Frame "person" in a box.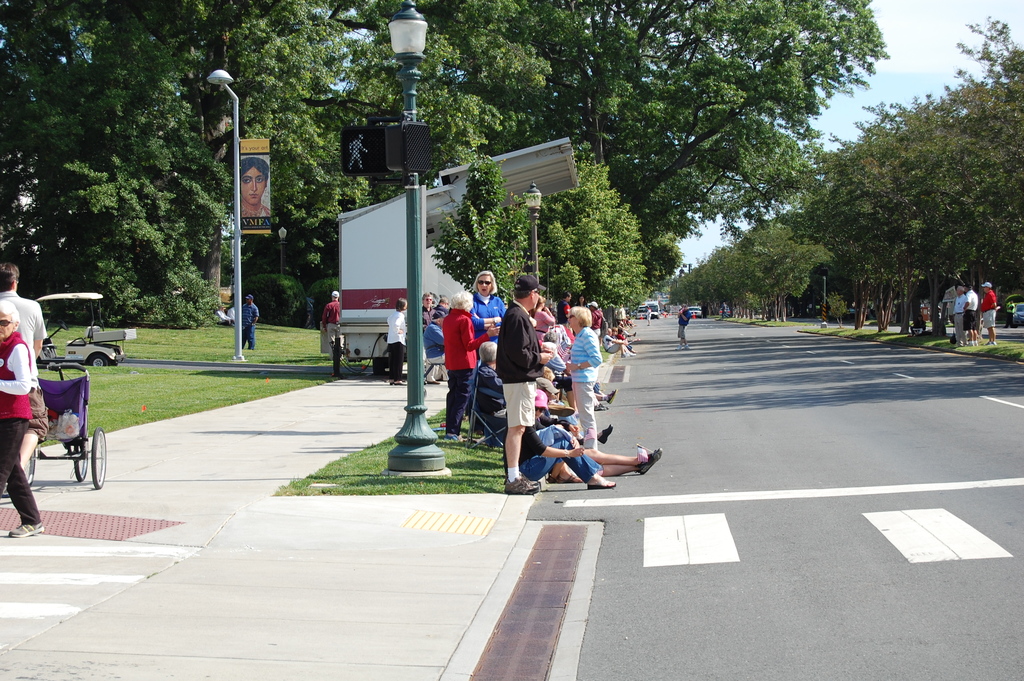
425 307 446 361.
